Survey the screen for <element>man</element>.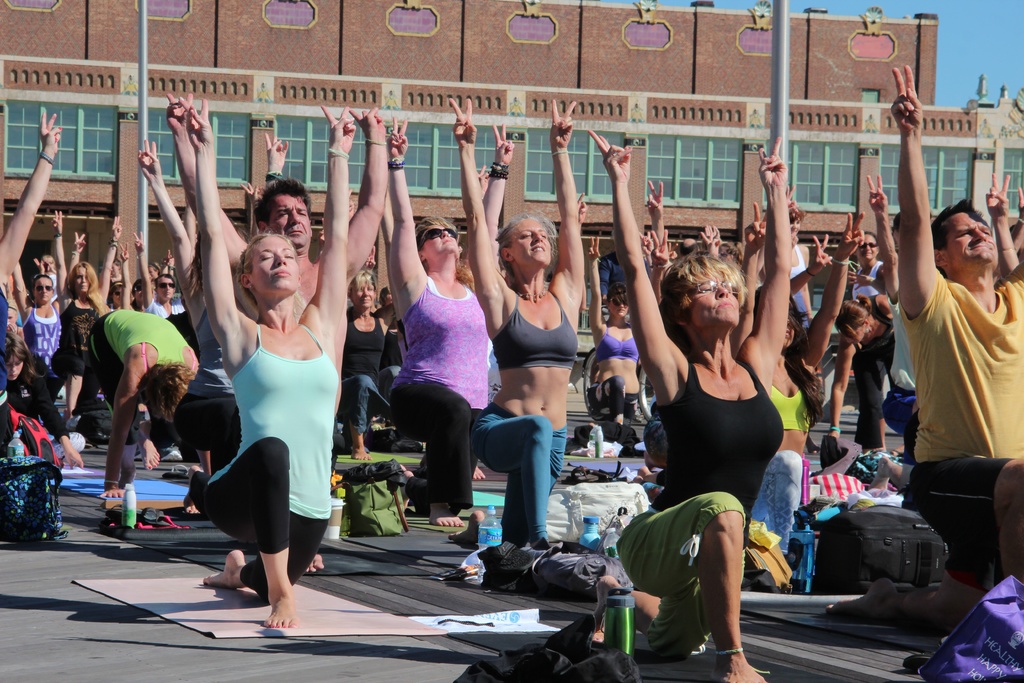
Survey found: [164, 102, 396, 580].
